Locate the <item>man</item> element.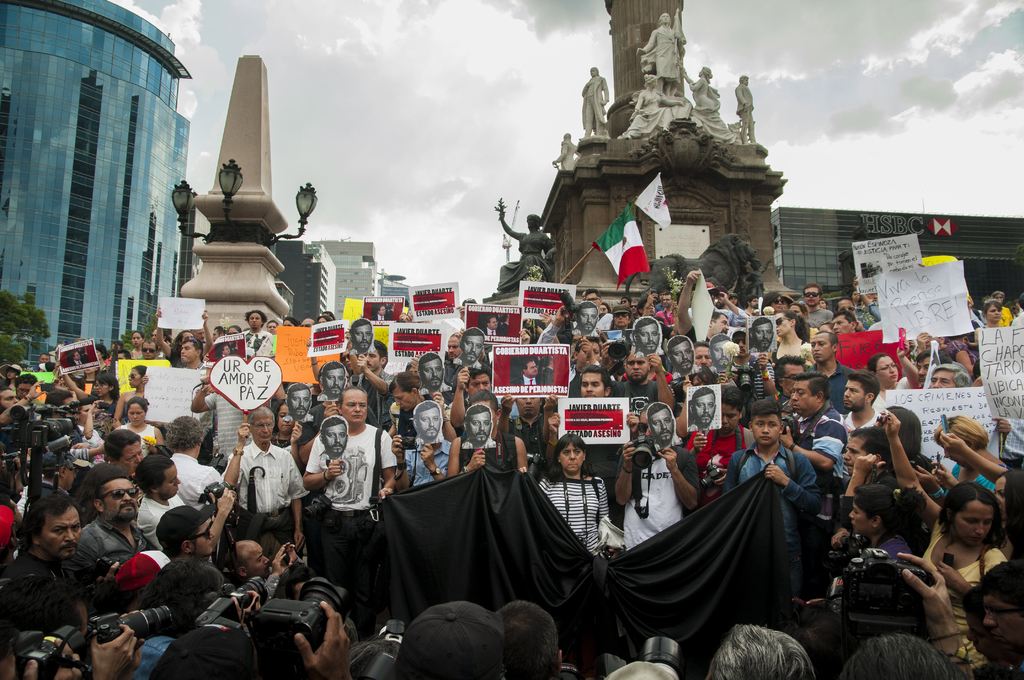
Element bbox: l=673, t=273, r=728, b=342.
